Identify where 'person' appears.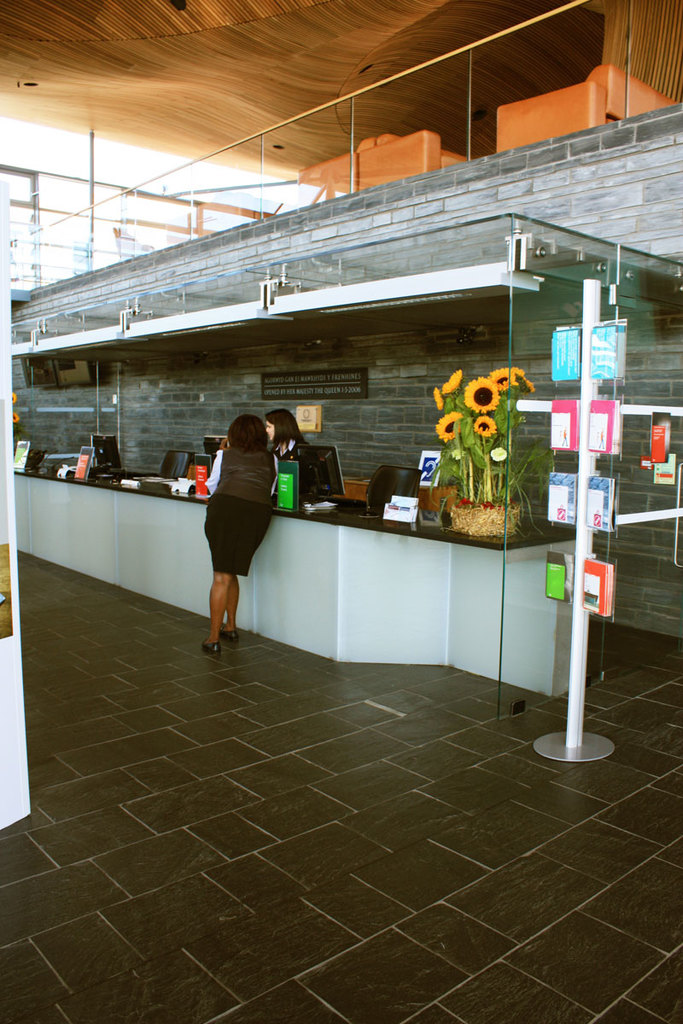
Appears at [207, 413, 271, 646].
